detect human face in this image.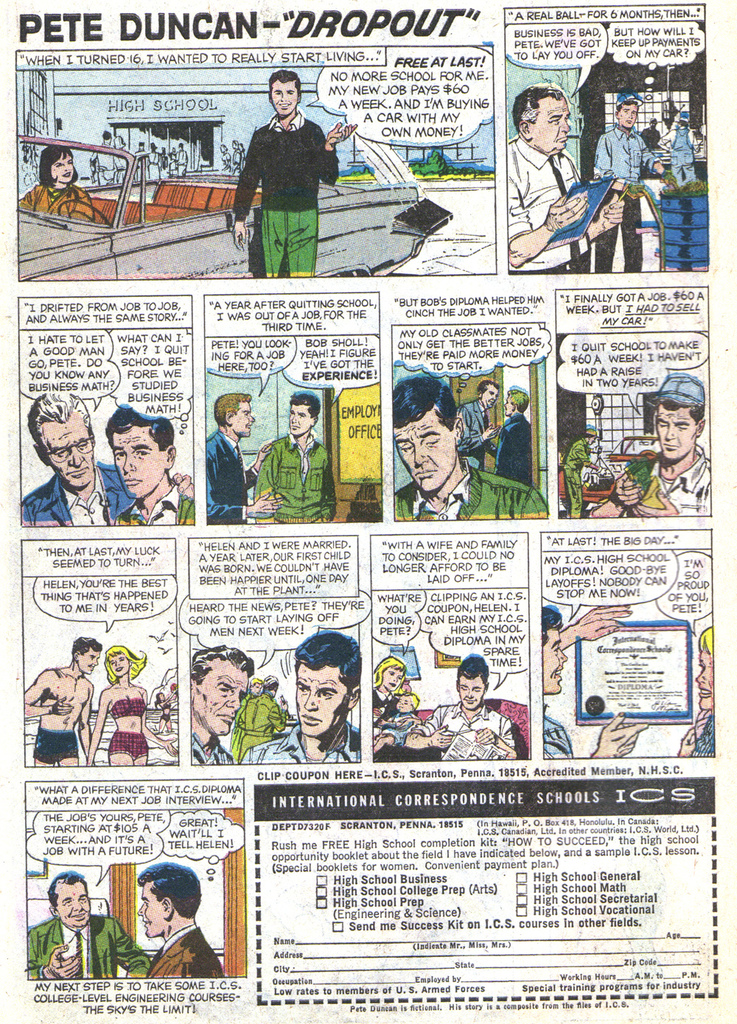
Detection: 136,886,167,937.
